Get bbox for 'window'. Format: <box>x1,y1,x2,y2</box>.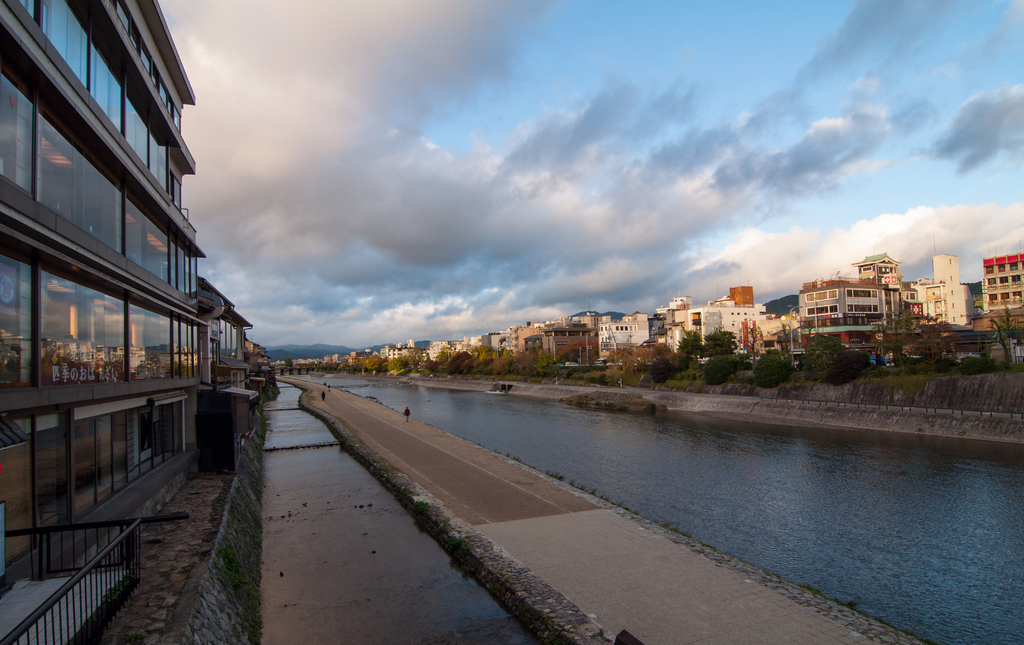
<box>0,65,202,304</box>.
